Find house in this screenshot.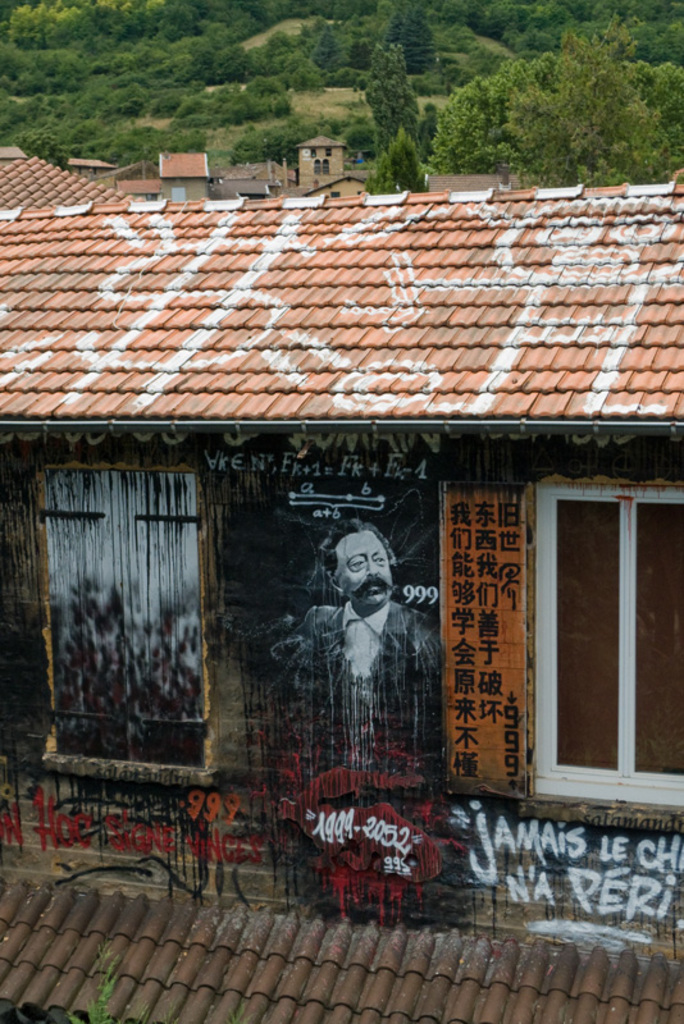
The bounding box for house is [159,143,218,204].
